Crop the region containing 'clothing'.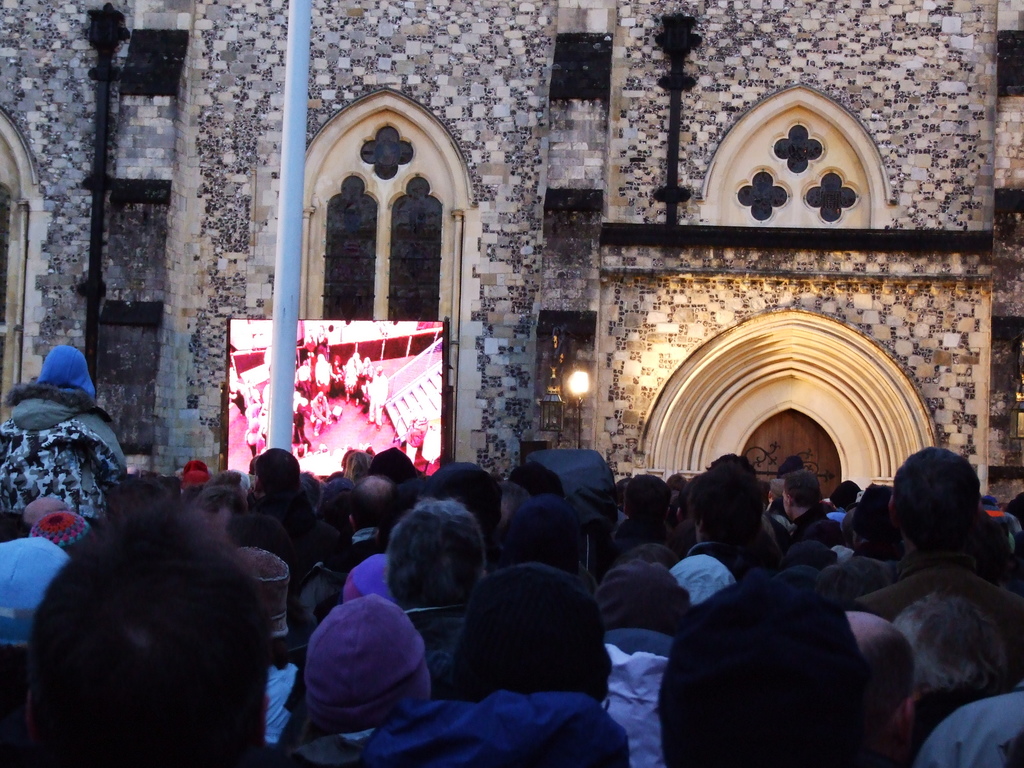
Crop region: detection(308, 397, 327, 431).
